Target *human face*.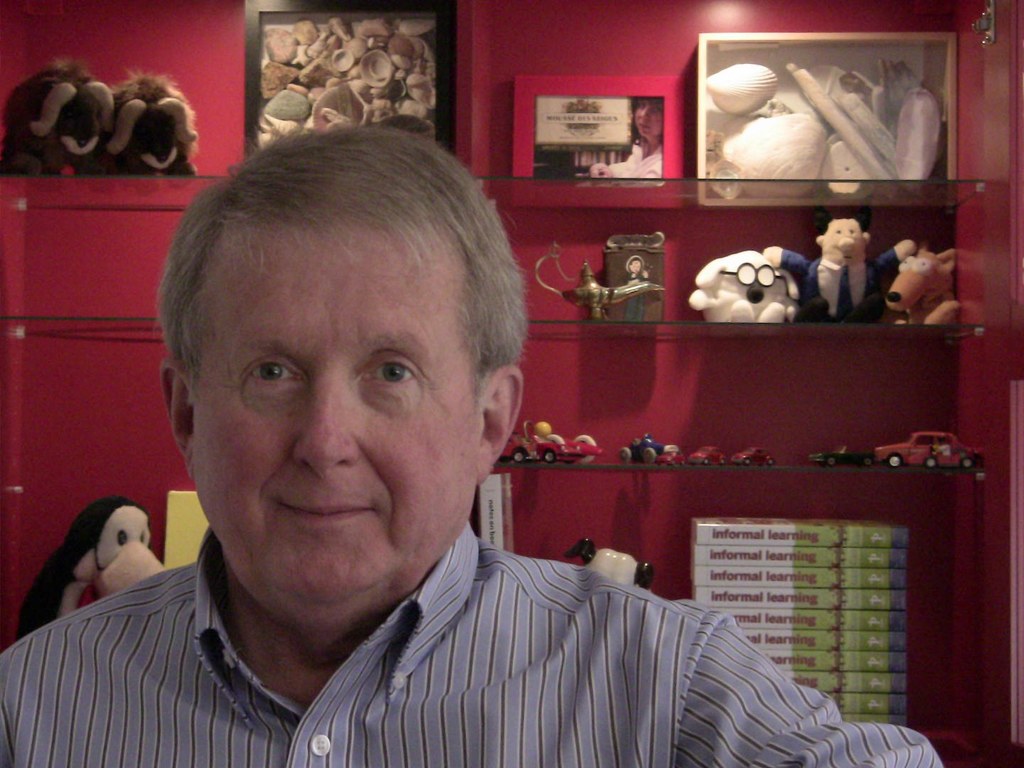
Target region: (192, 220, 480, 609).
